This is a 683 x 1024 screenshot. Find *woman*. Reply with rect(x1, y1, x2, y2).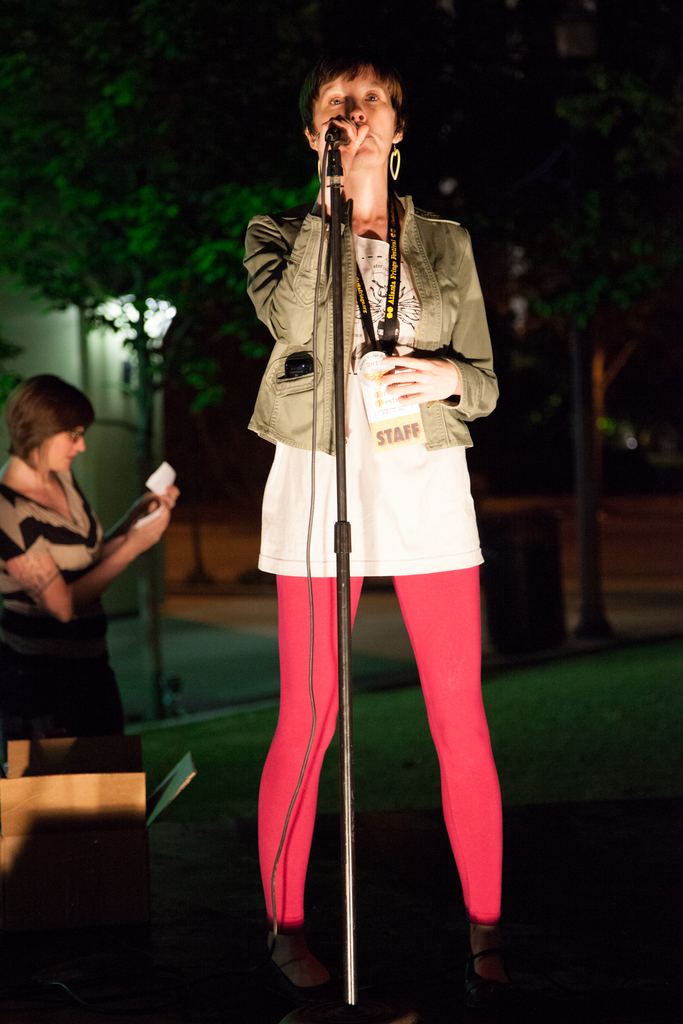
rect(0, 373, 176, 764).
